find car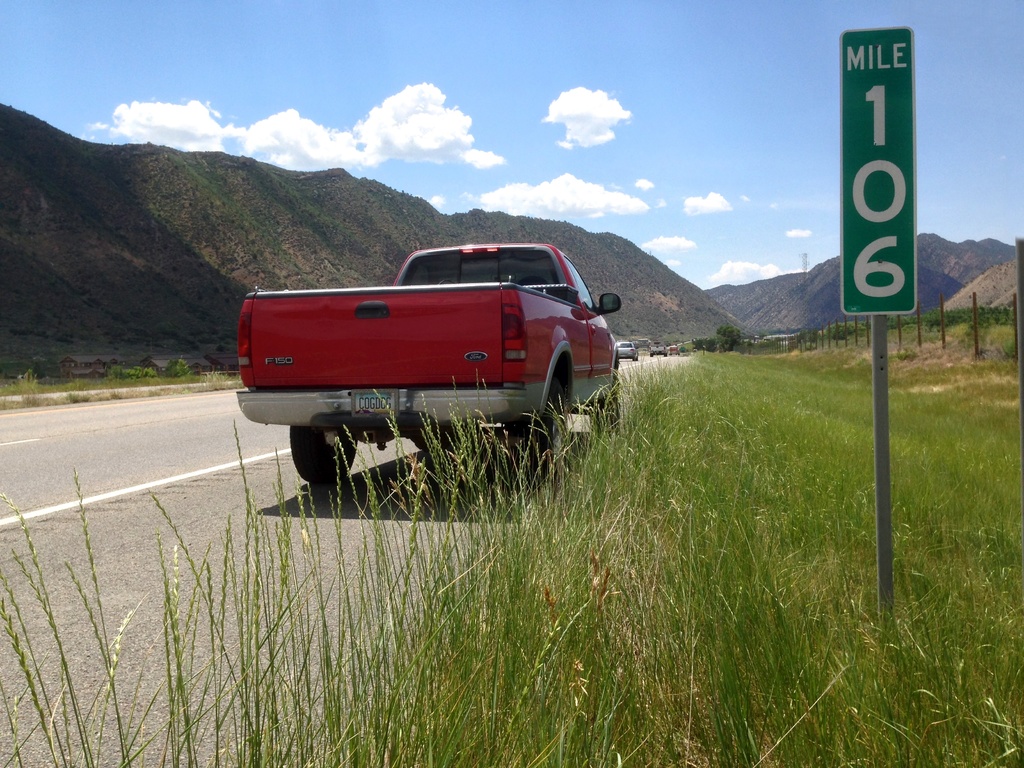
box(613, 337, 639, 361)
